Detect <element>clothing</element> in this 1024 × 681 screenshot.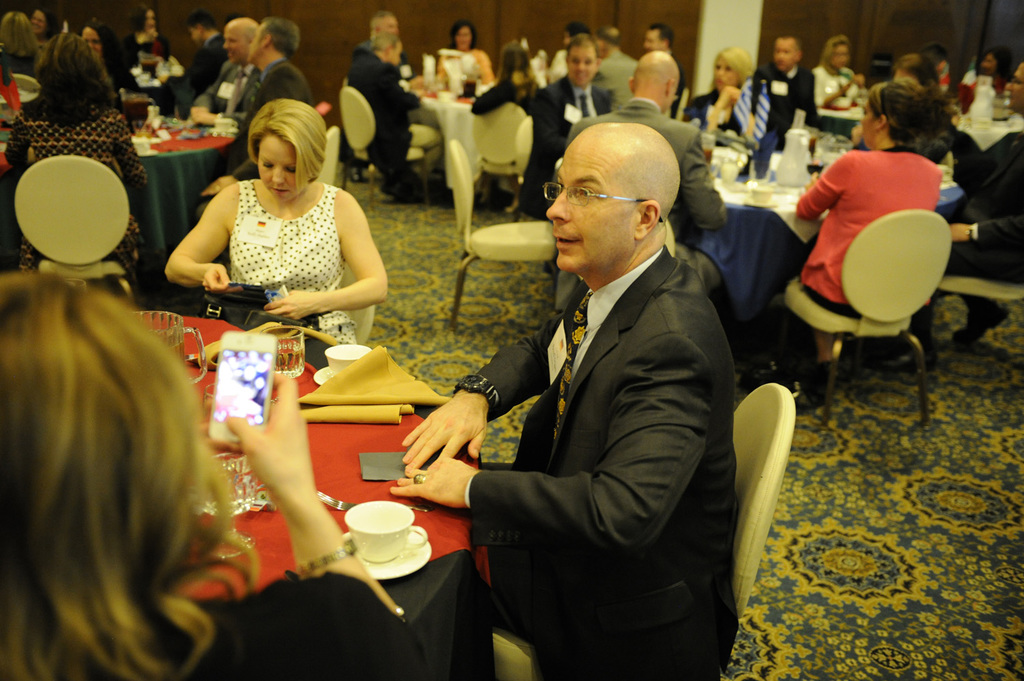
Detection: l=1, t=573, r=426, b=680.
